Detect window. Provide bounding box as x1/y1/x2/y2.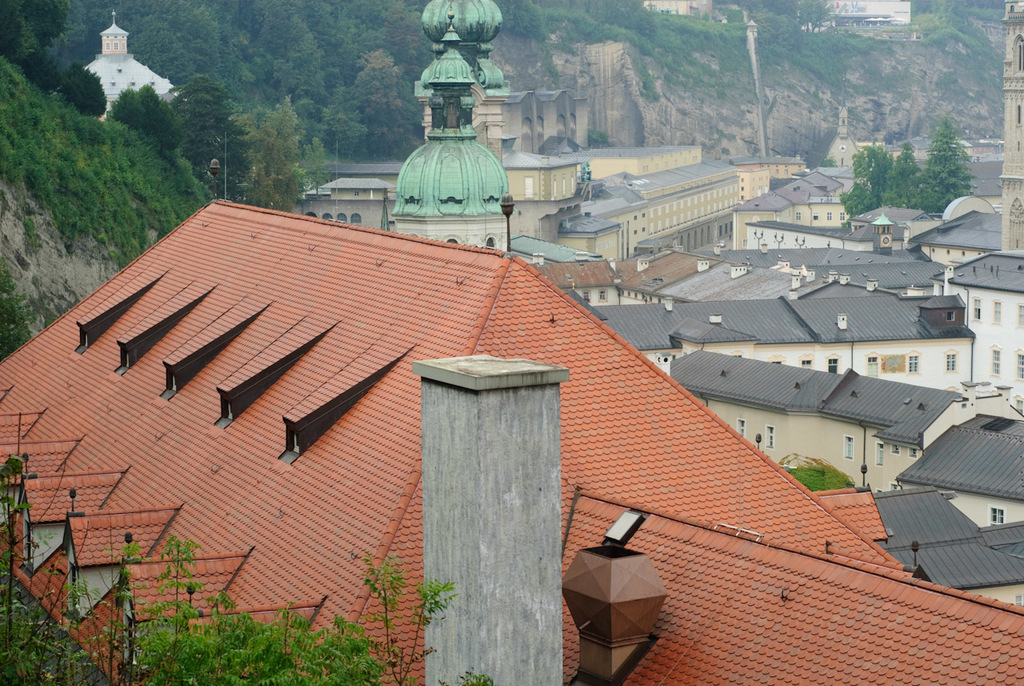
320/211/334/219.
